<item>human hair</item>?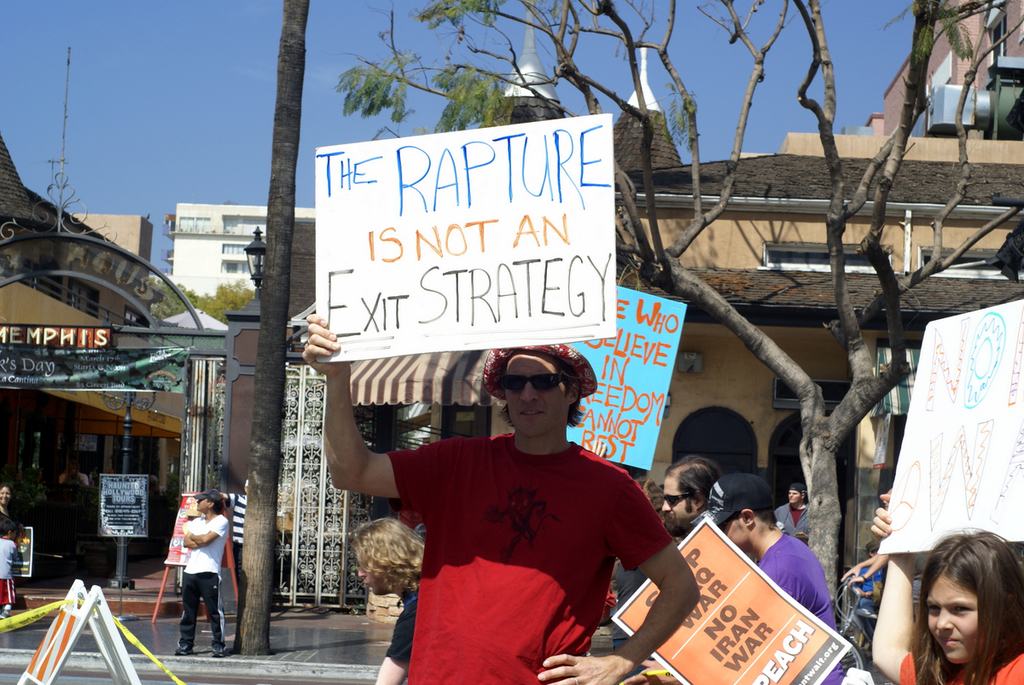
detection(205, 495, 220, 517)
